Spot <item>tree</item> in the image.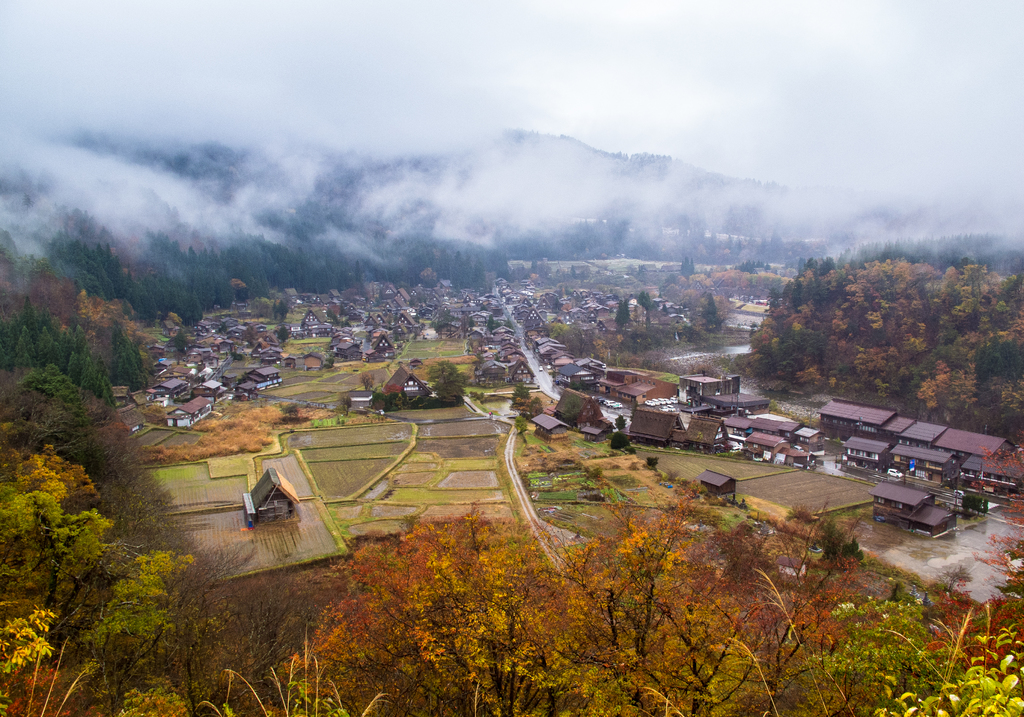
<item>tree</item> found at 968:445:1023:606.
